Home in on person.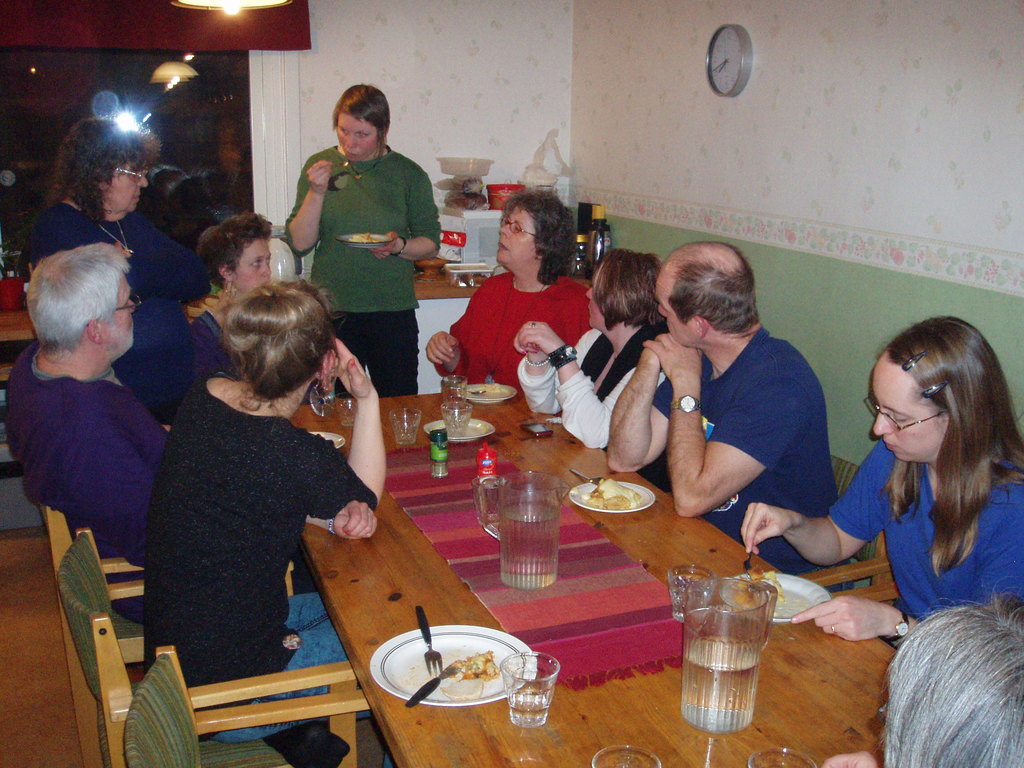
Homed in at <region>134, 255, 385, 696</region>.
